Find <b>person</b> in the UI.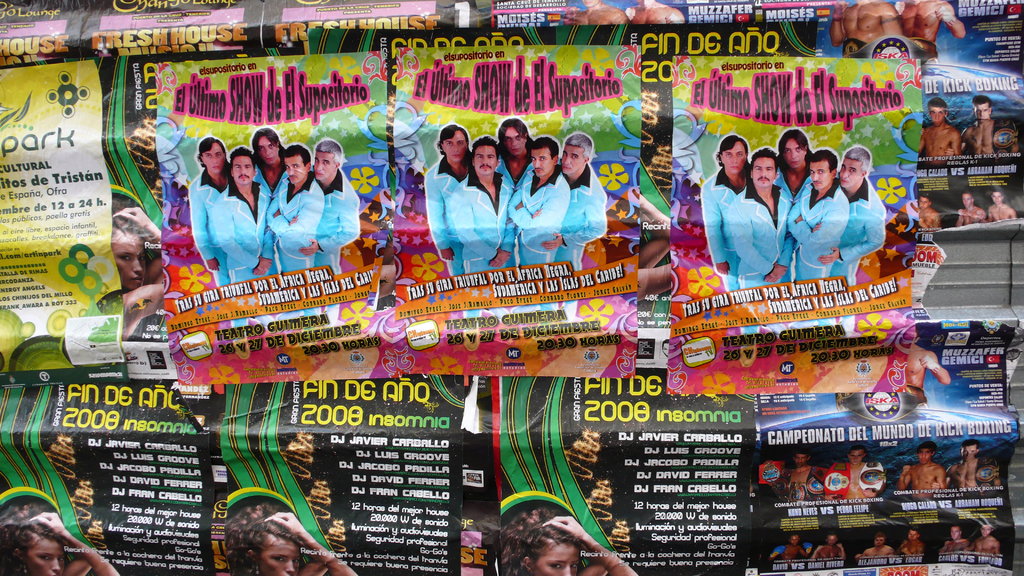
UI element at 108/198/162/337.
